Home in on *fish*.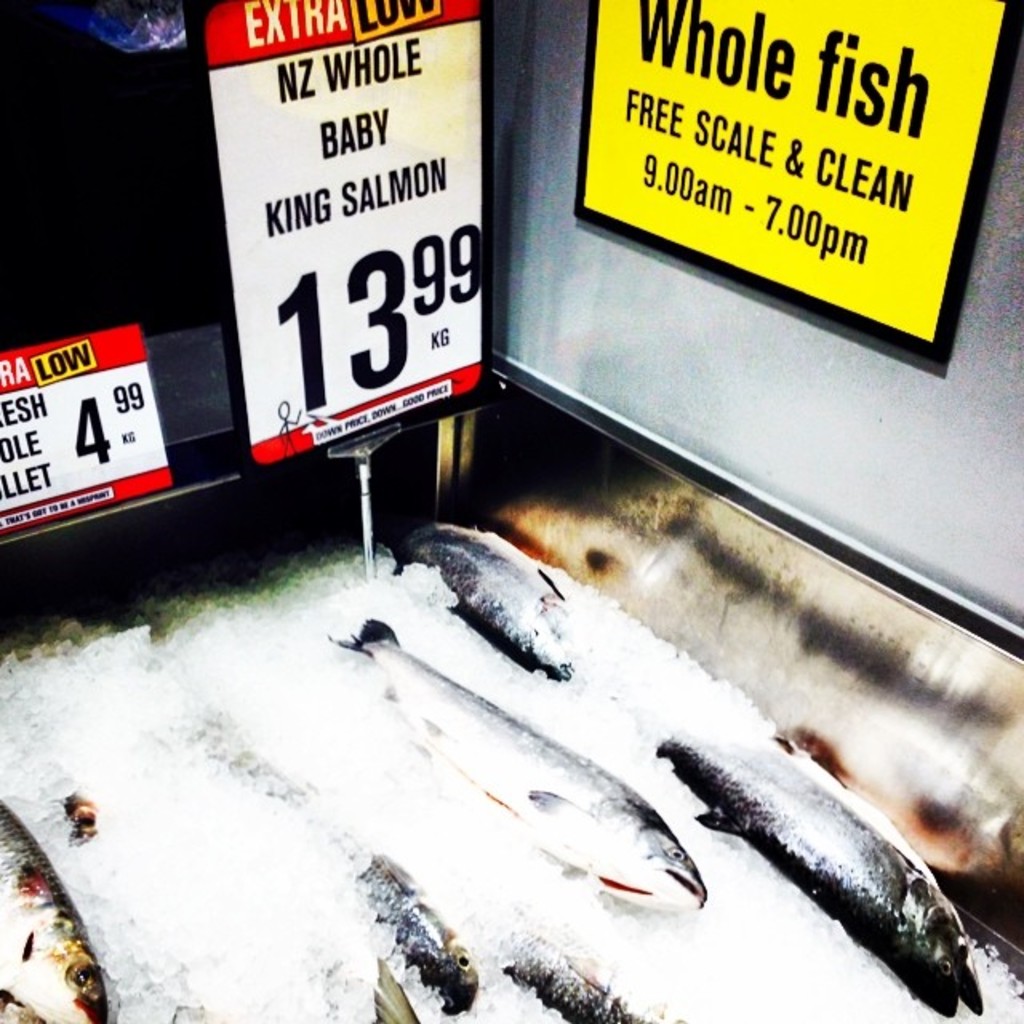
Homed in at box(0, 643, 136, 898).
